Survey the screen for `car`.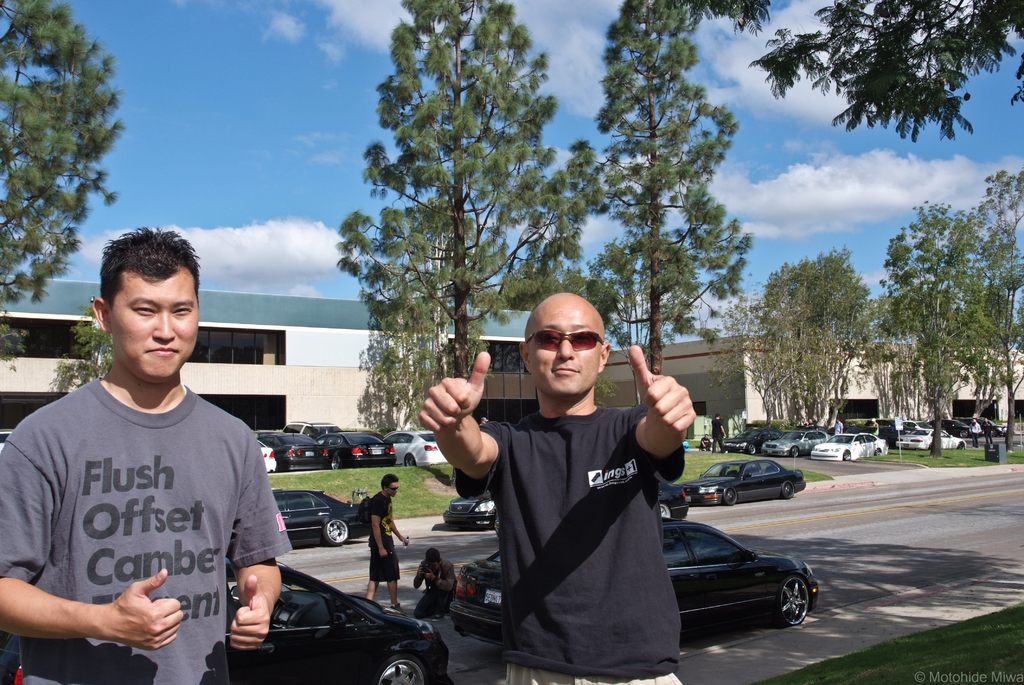
Survey found: region(274, 487, 369, 547).
